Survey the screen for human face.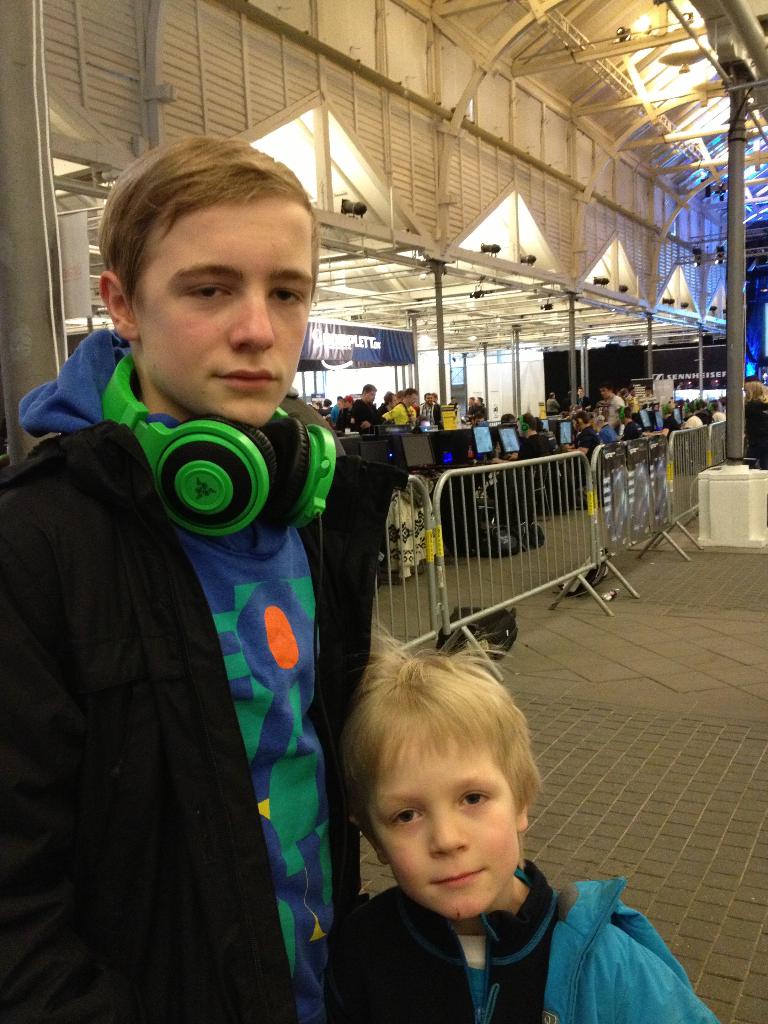
Survey found: [128,200,321,433].
